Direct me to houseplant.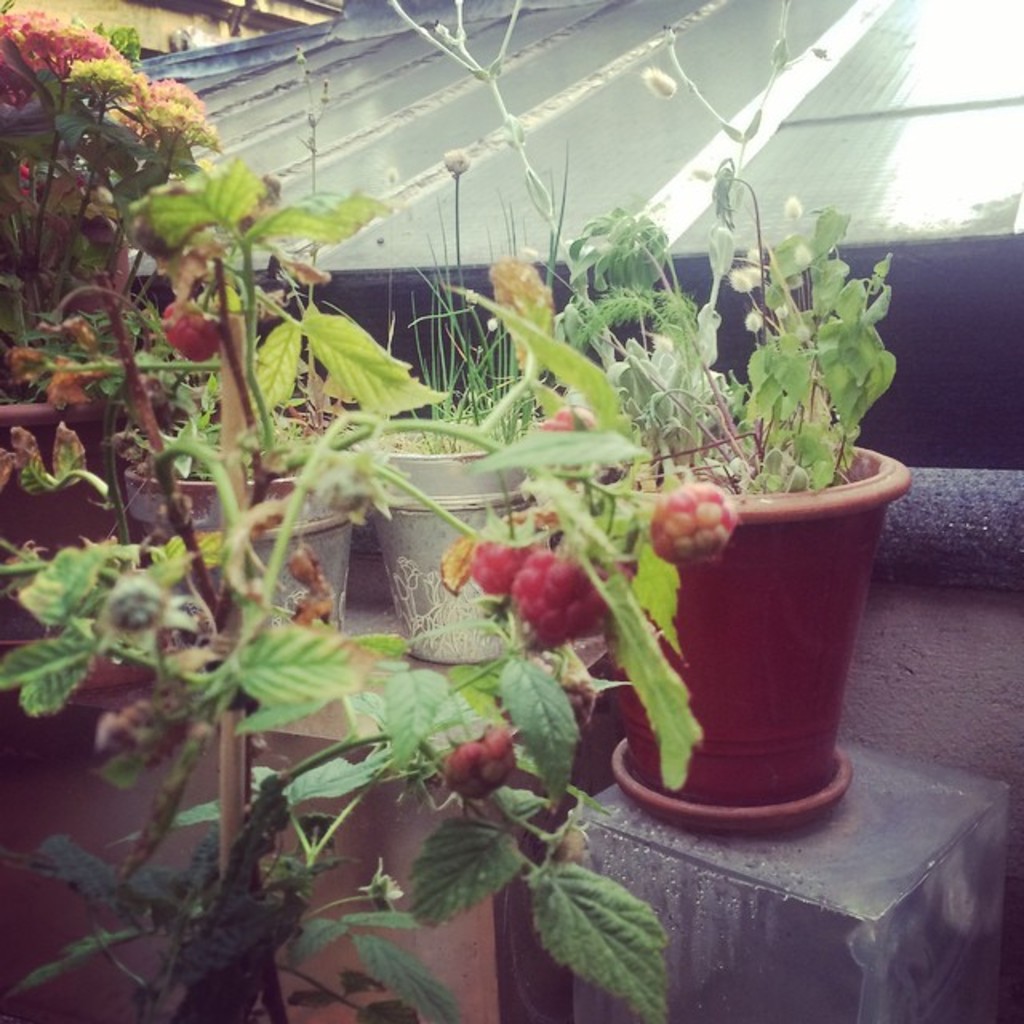
Direction: 509 0 914 830.
